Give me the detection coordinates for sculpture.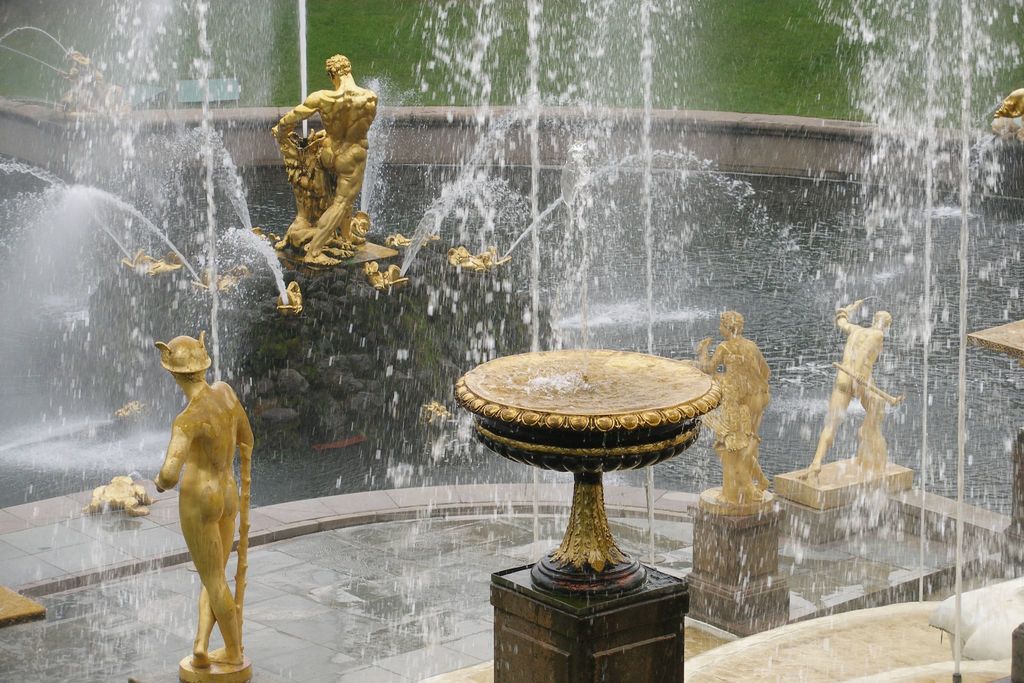
<region>991, 83, 1023, 154</region>.
